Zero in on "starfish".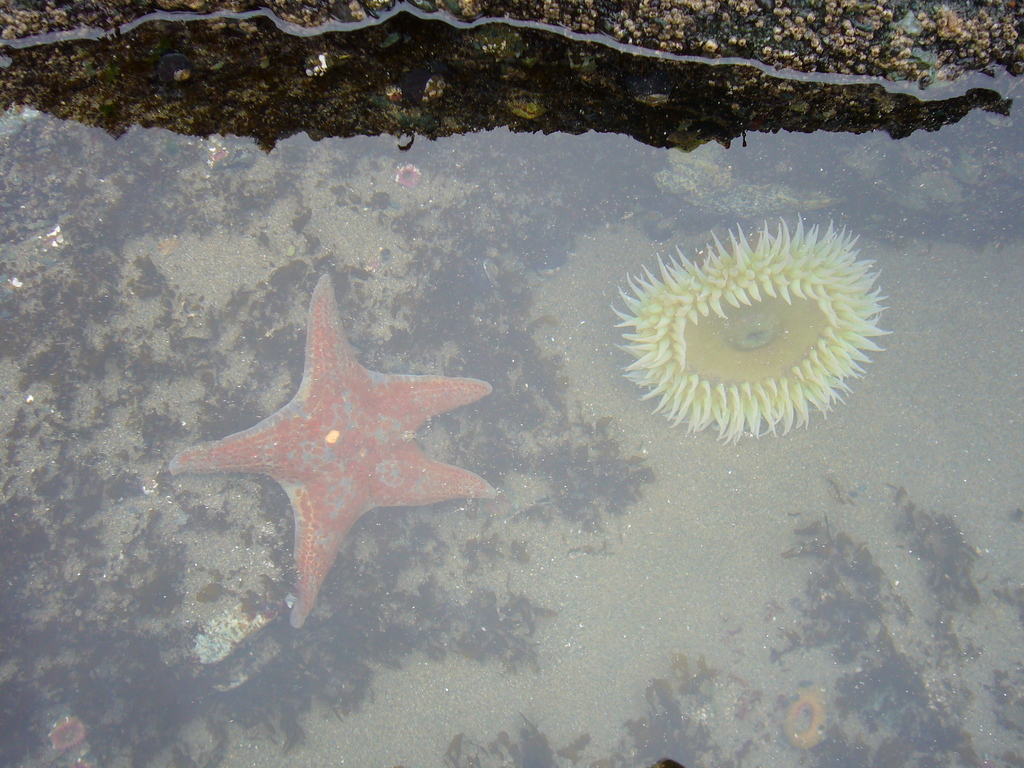
Zeroed in: 166,274,498,623.
